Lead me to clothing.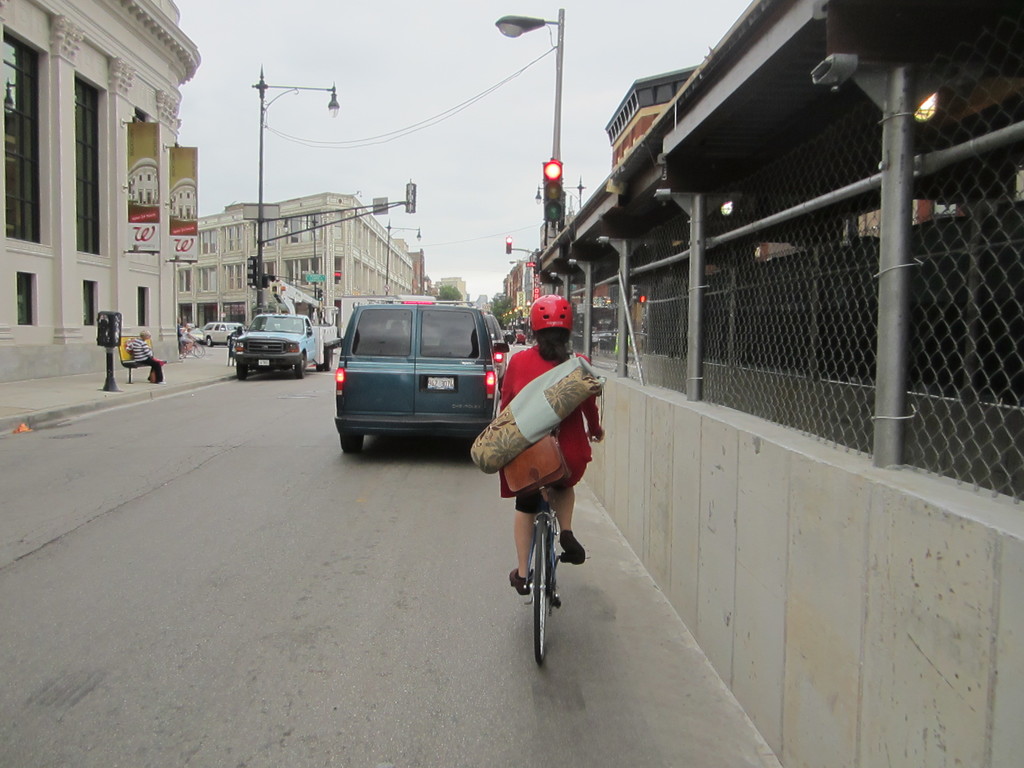
Lead to (x1=497, y1=345, x2=600, y2=513).
